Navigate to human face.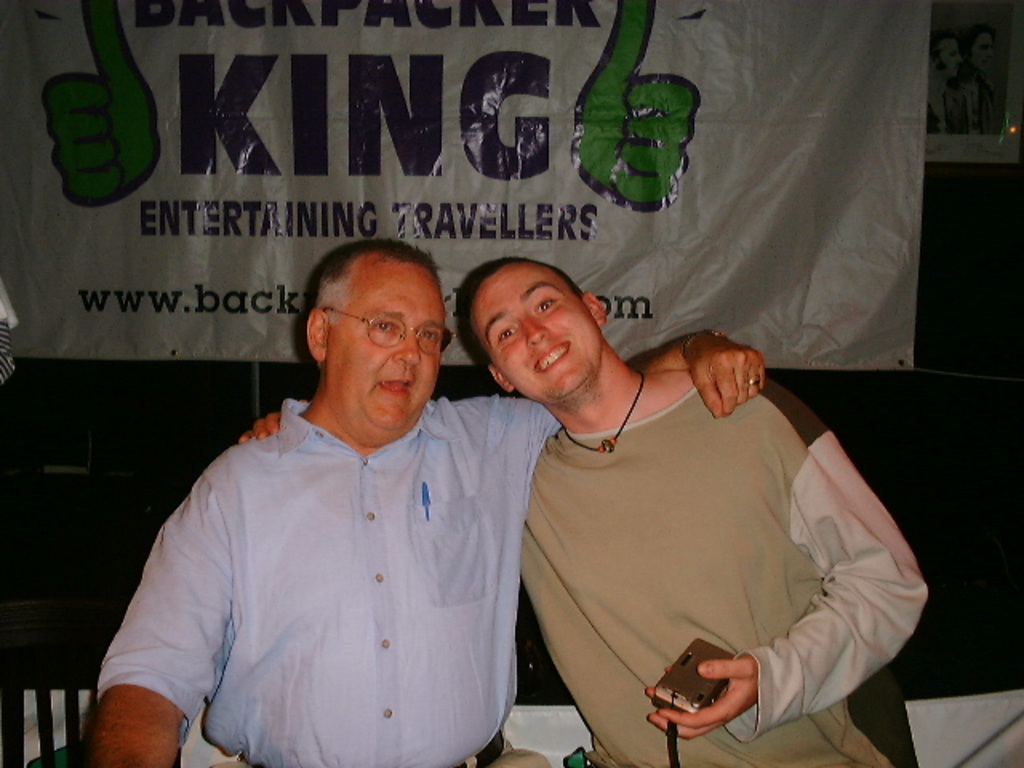
Navigation target: box=[322, 254, 445, 430].
